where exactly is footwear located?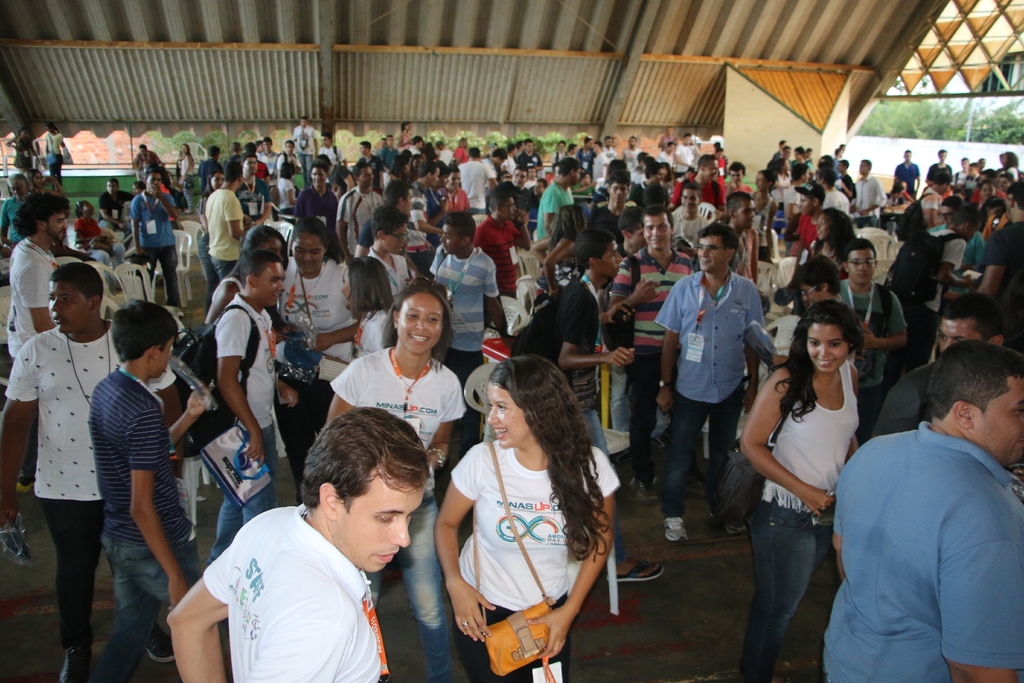
Its bounding box is (left=724, top=521, right=748, bottom=538).
